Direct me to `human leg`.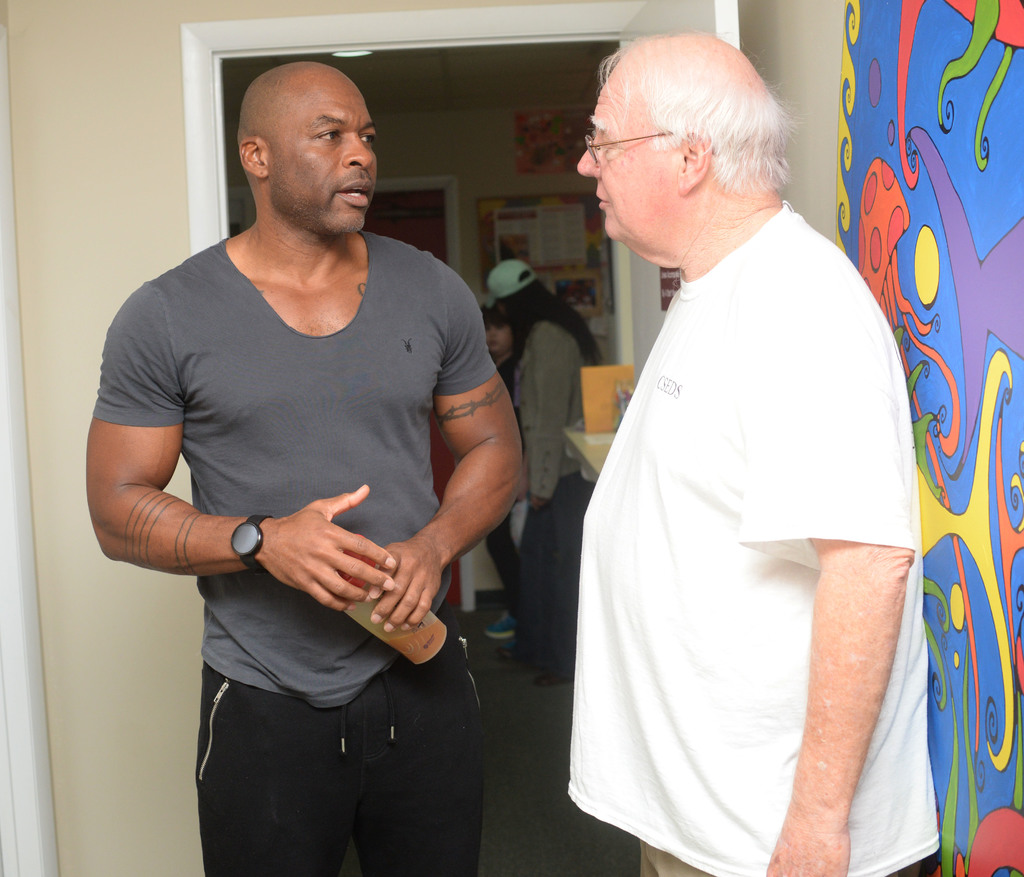
Direction: (x1=637, y1=838, x2=704, y2=876).
